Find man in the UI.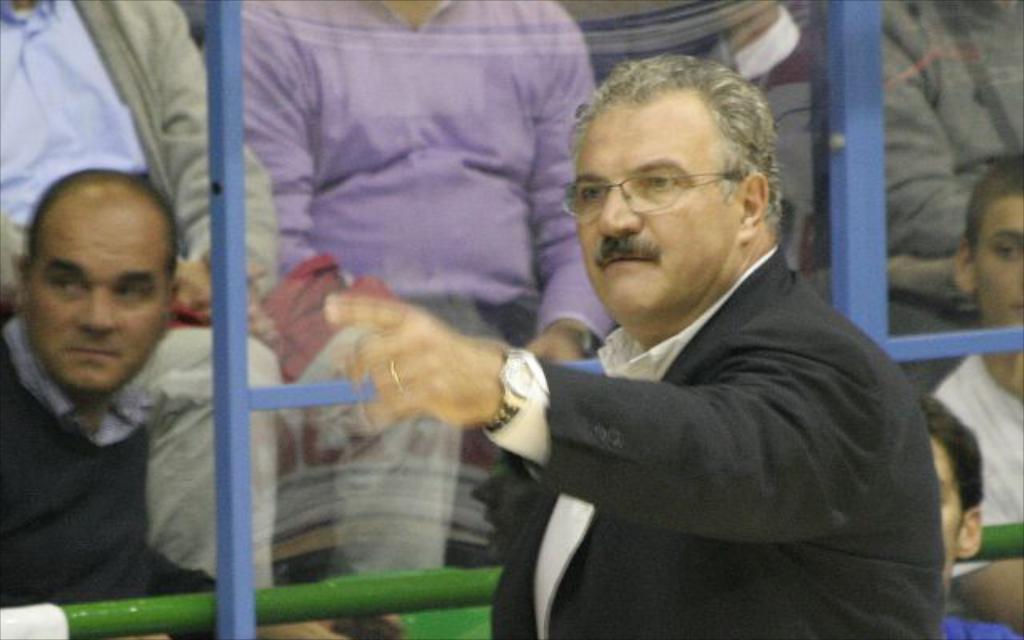
UI element at box=[894, 395, 994, 622].
